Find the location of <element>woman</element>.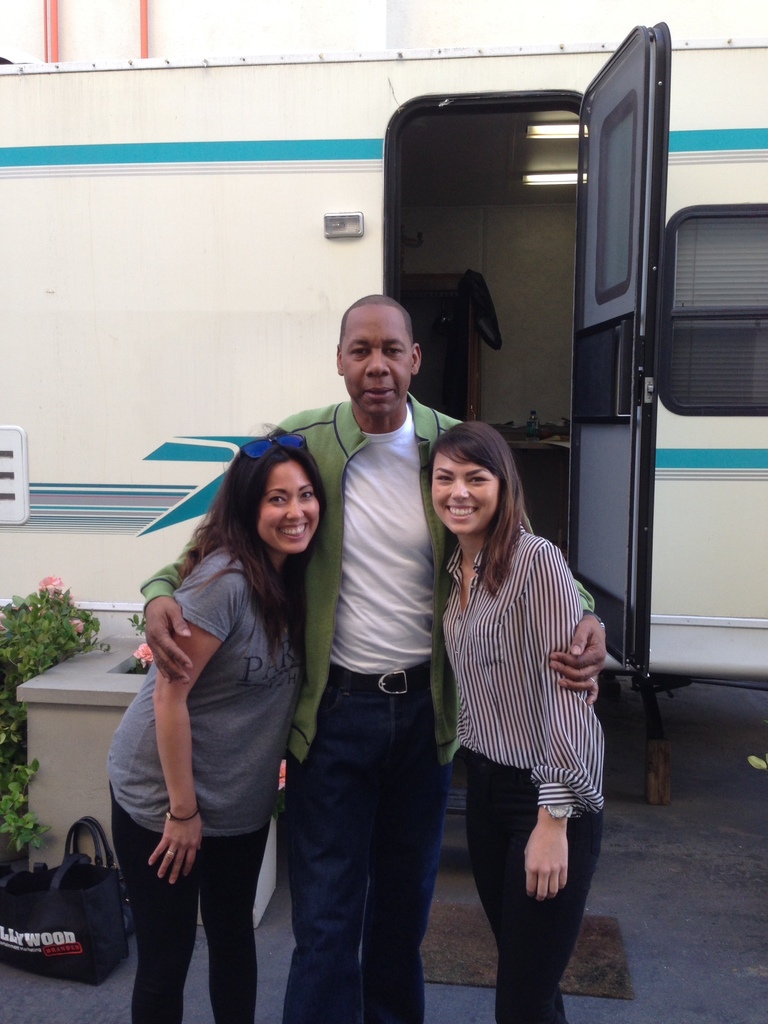
Location: (x1=430, y1=423, x2=612, y2=1023).
